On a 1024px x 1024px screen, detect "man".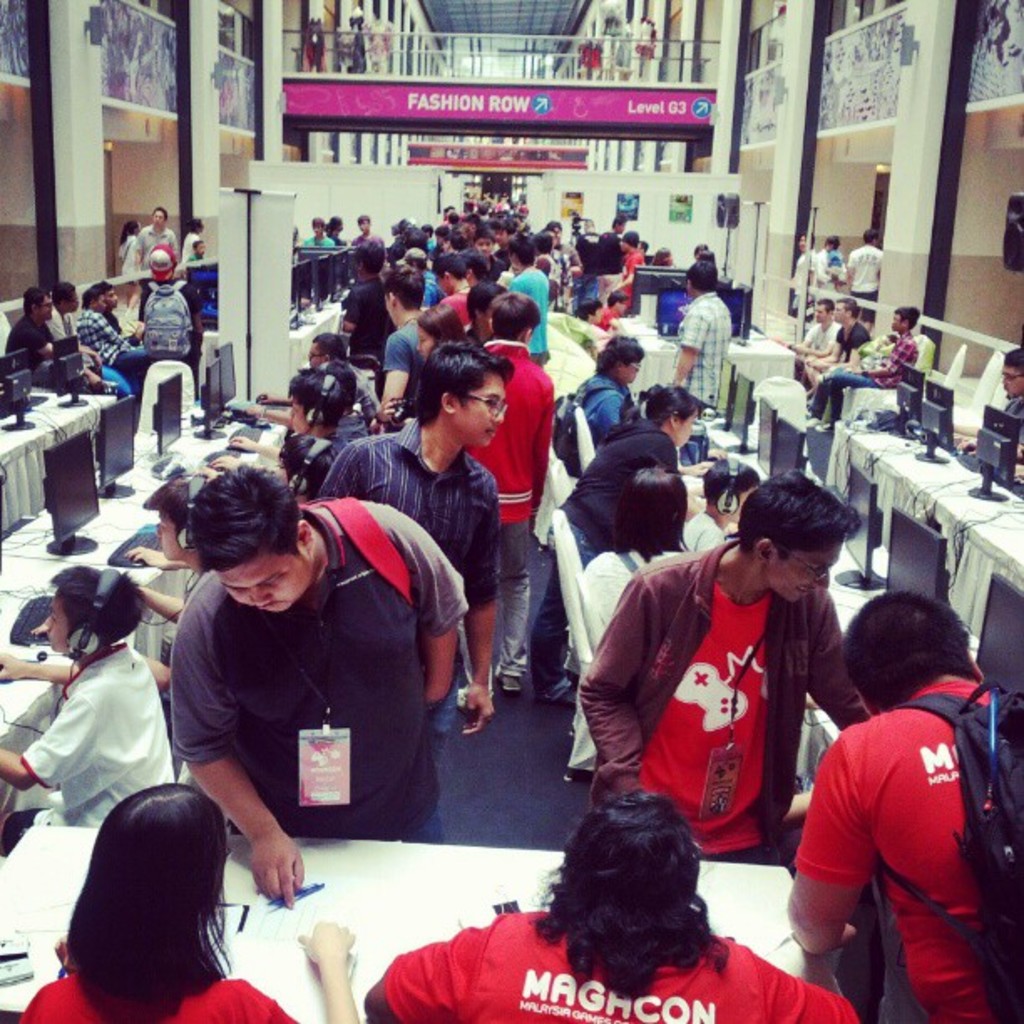
BBox(582, 343, 644, 437).
